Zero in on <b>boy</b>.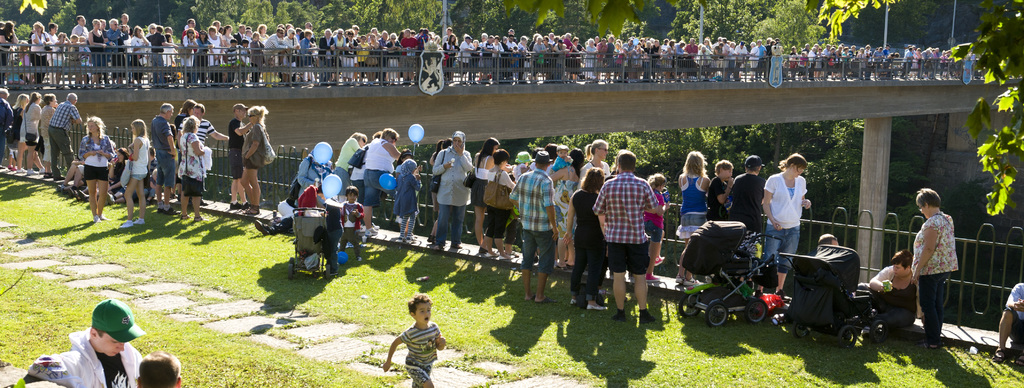
Zeroed in: 146,147,171,210.
